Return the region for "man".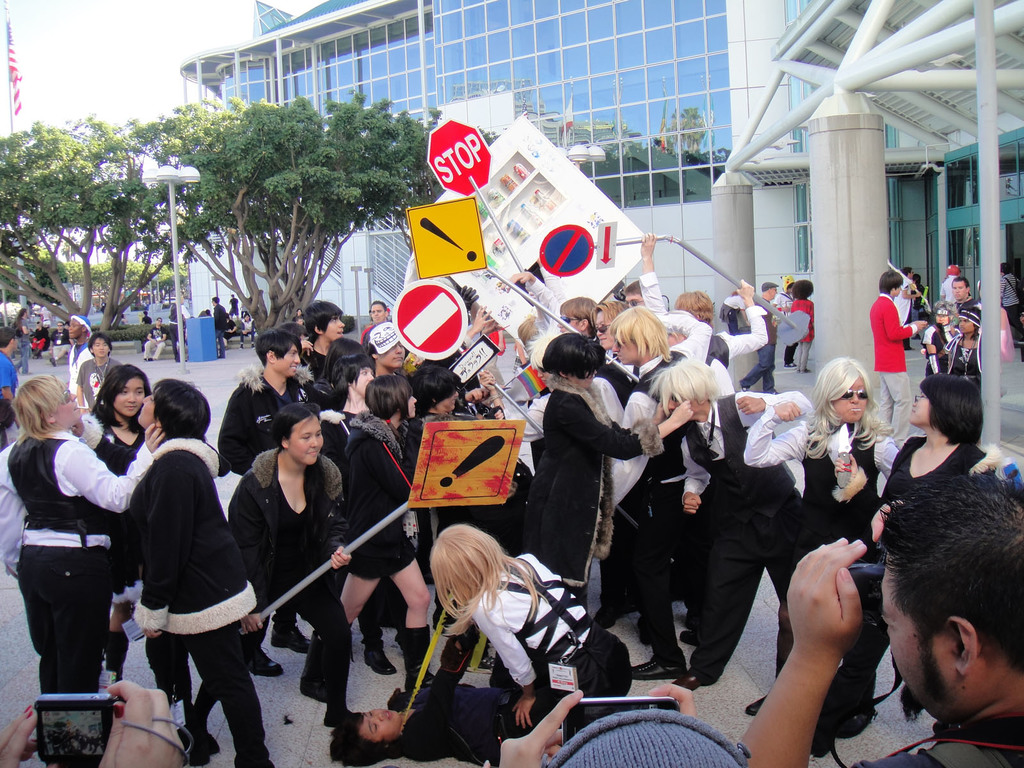
left=736, top=467, right=1023, bottom=767.
